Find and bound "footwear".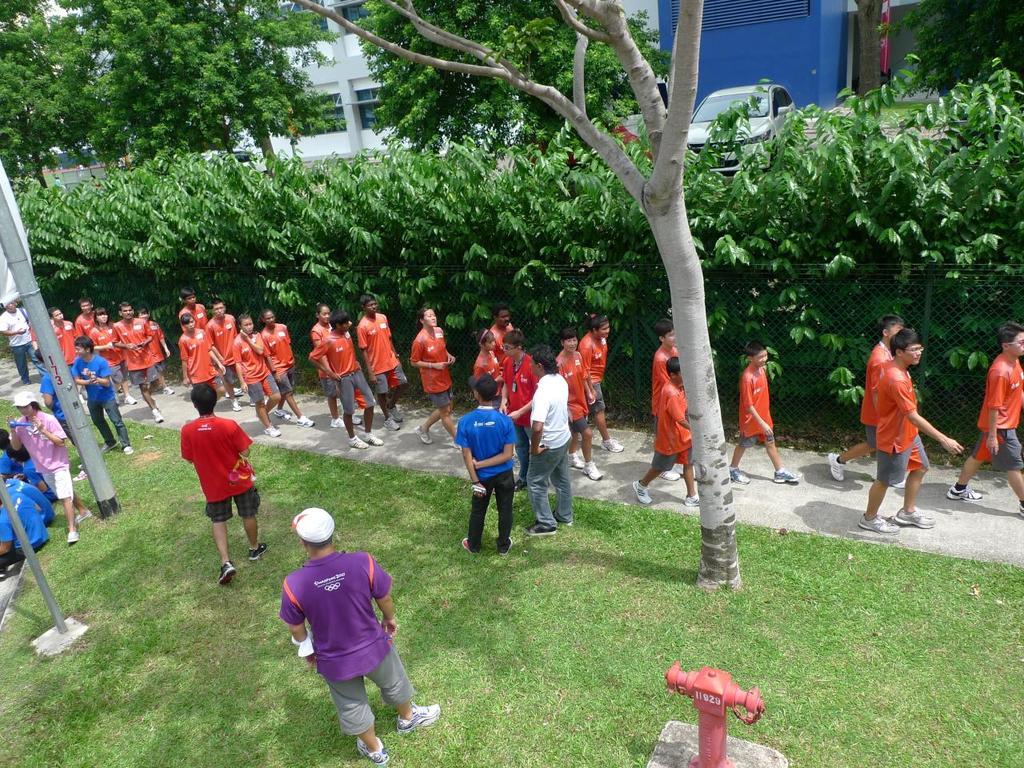
Bound: [x1=1018, y1=502, x2=1023, y2=519].
